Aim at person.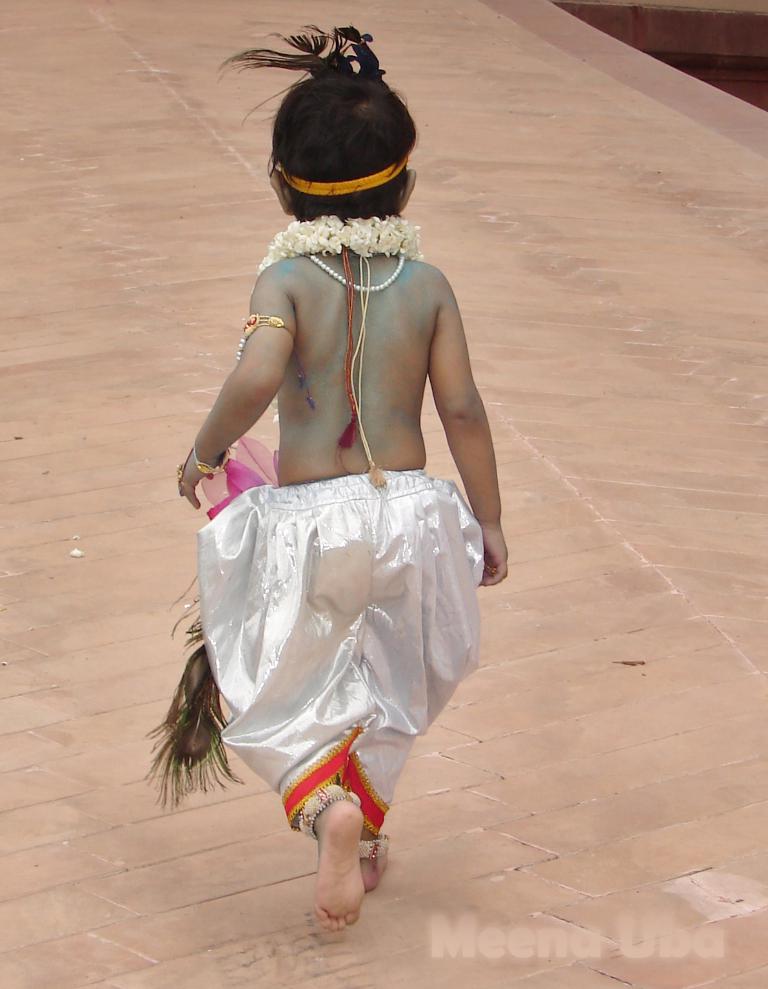
Aimed at [x1=157, y1=9, x2=511, y2=935].
